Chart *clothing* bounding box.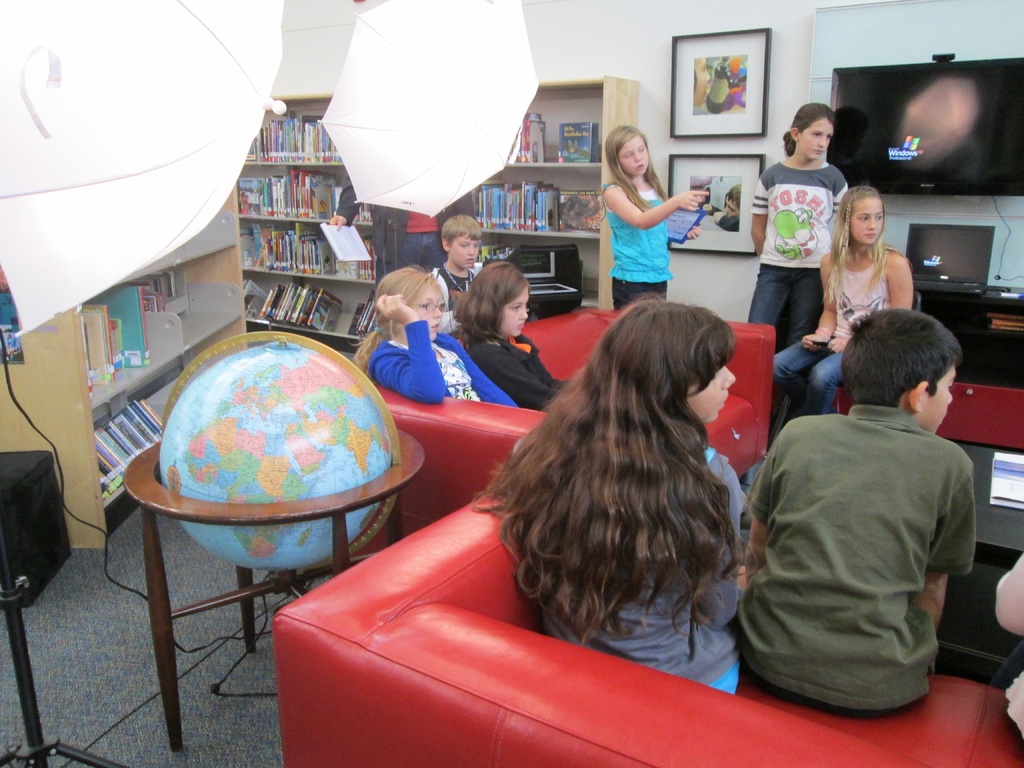
Charted: region(609, 275, 664, 314).
